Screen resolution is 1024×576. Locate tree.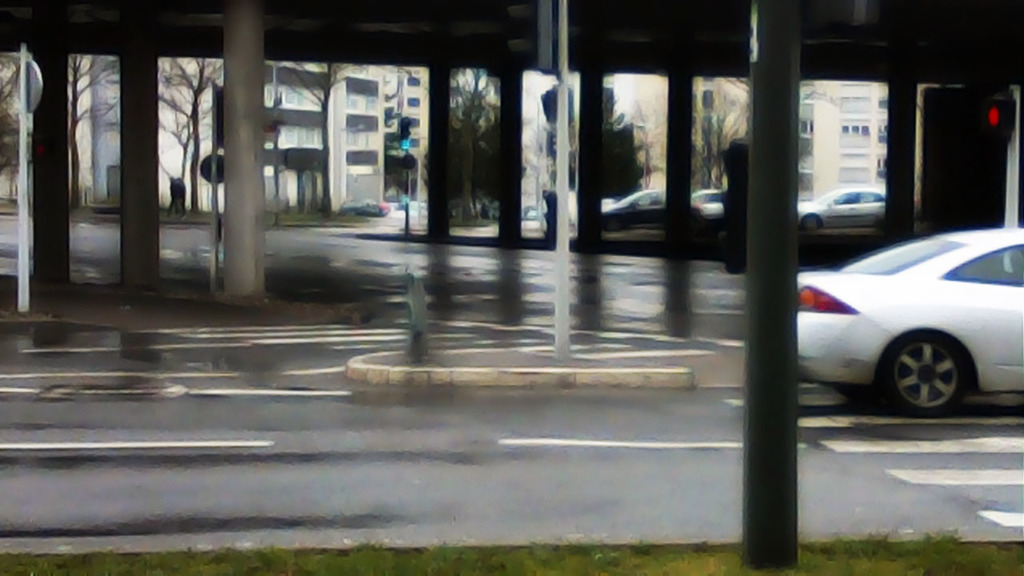
(left=440, top=66, right=493, bottom=215).
